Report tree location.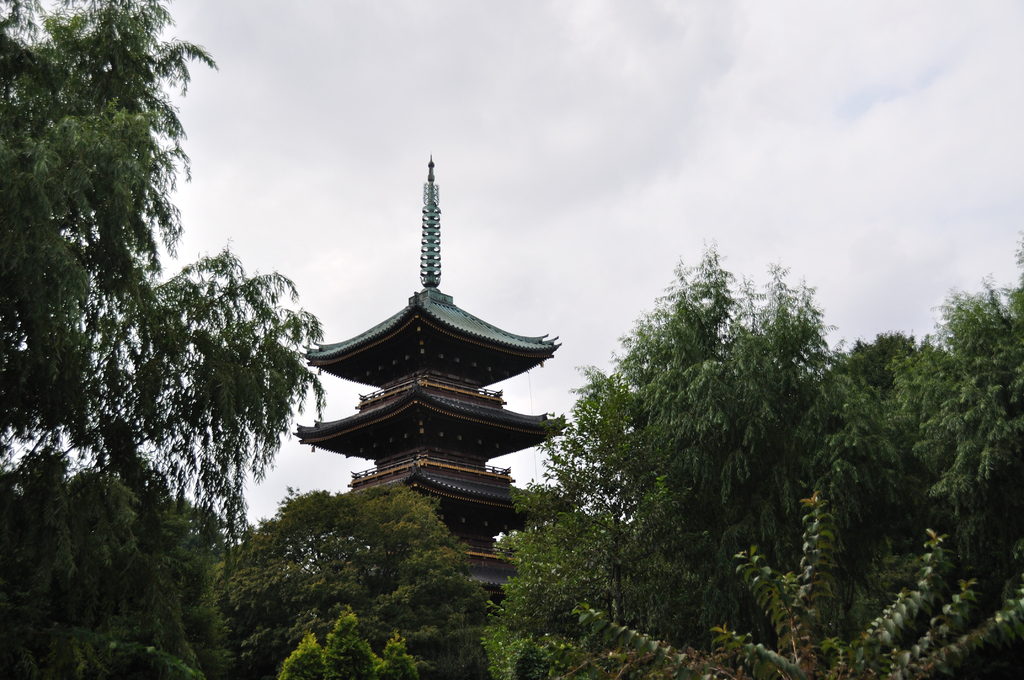
Report: pyautogui.locateOnScreen(0, 0, 213, 465).
